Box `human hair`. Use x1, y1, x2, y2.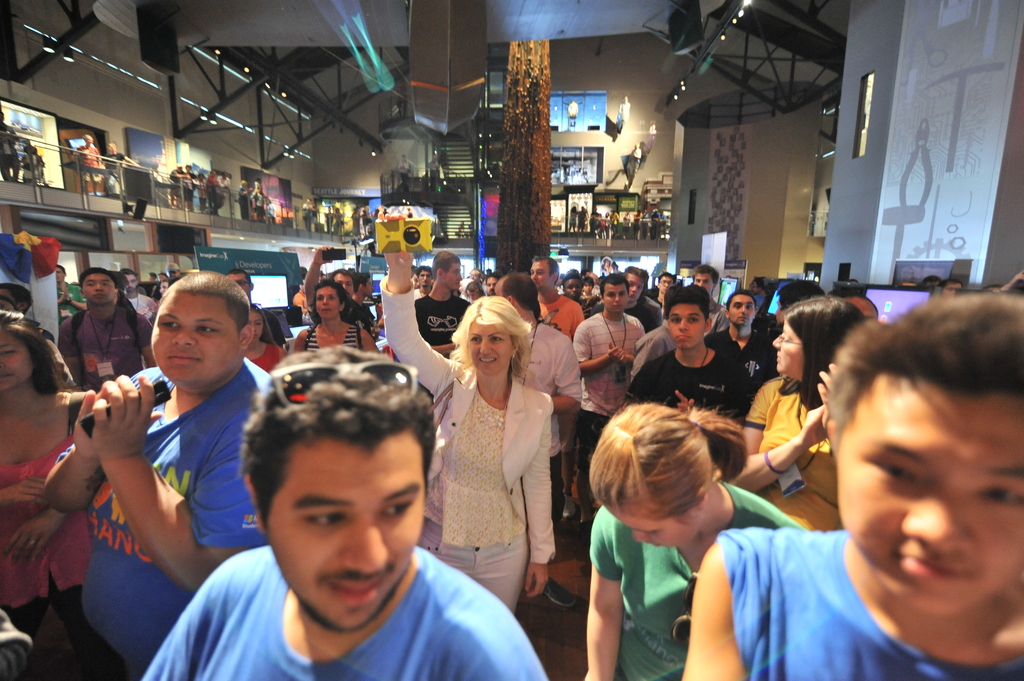
777, 273, 835, 316.
